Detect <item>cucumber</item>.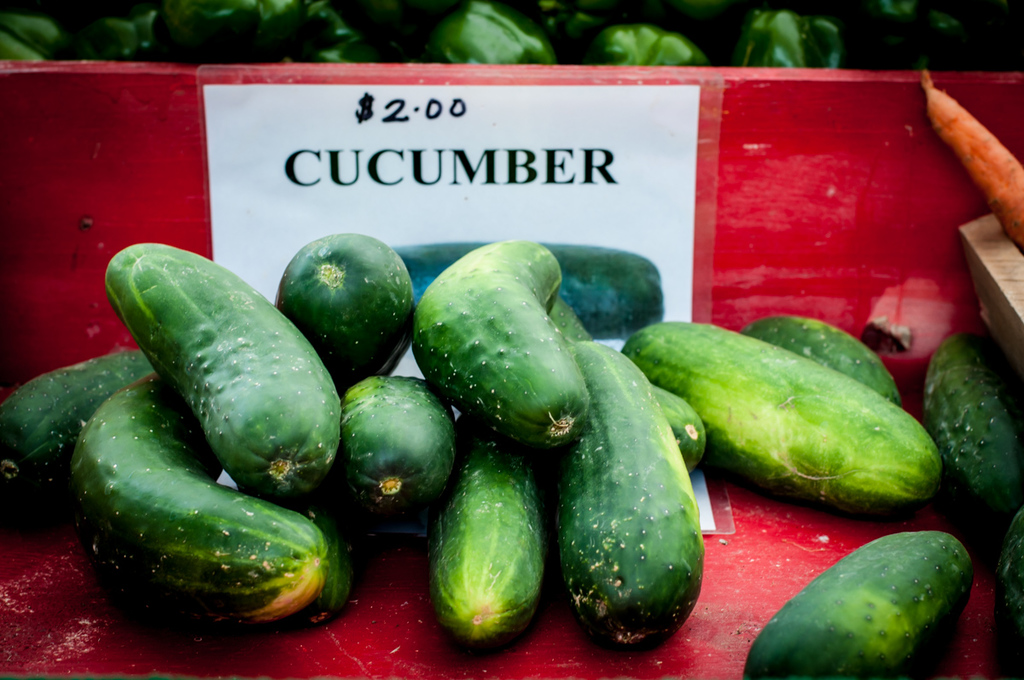
Detected at [740, 526, 975, 679].
